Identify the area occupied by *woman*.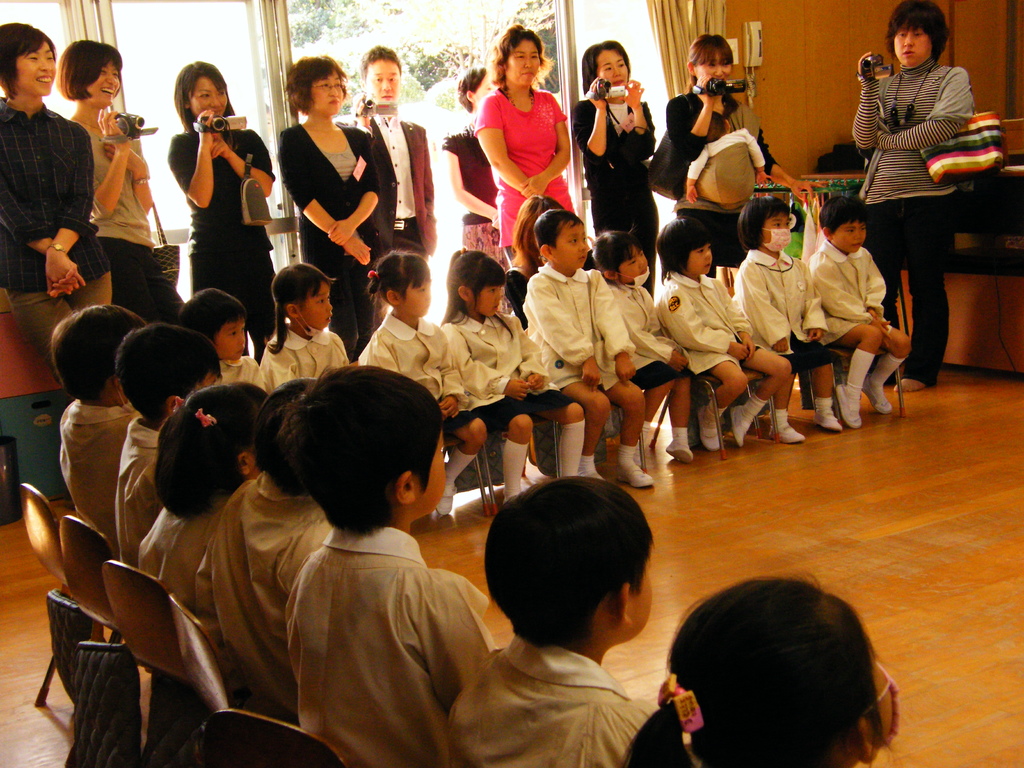
Area: locate(53, 38, 198, 352).
